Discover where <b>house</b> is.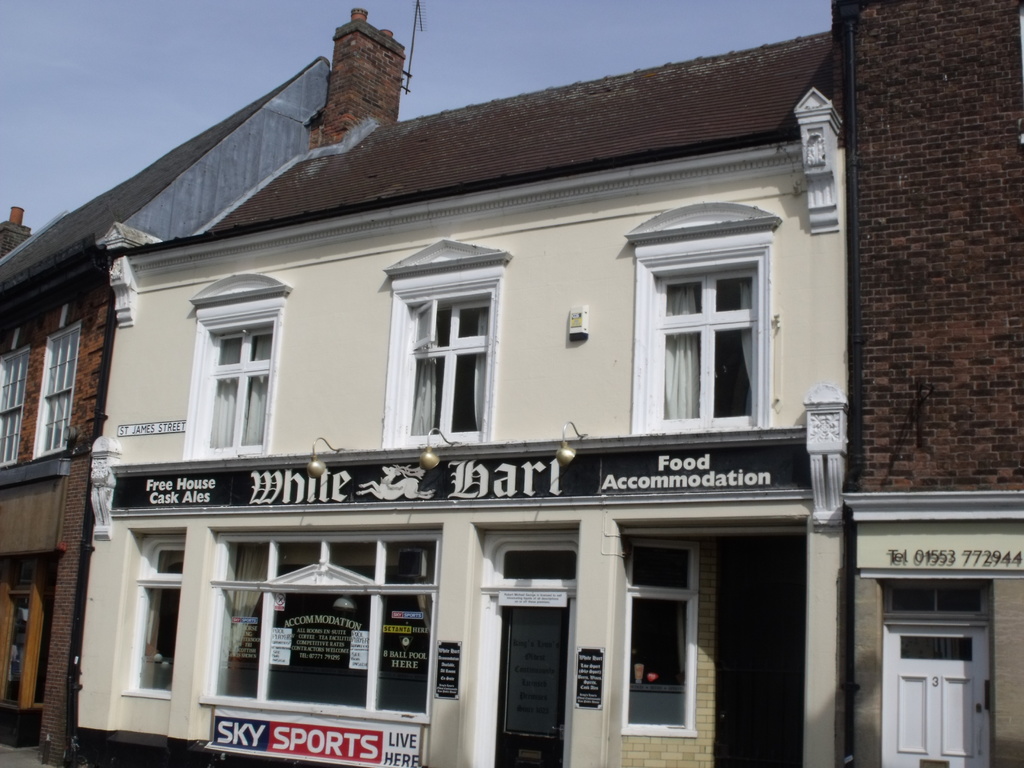
Discovered at 0,11,420,767.
